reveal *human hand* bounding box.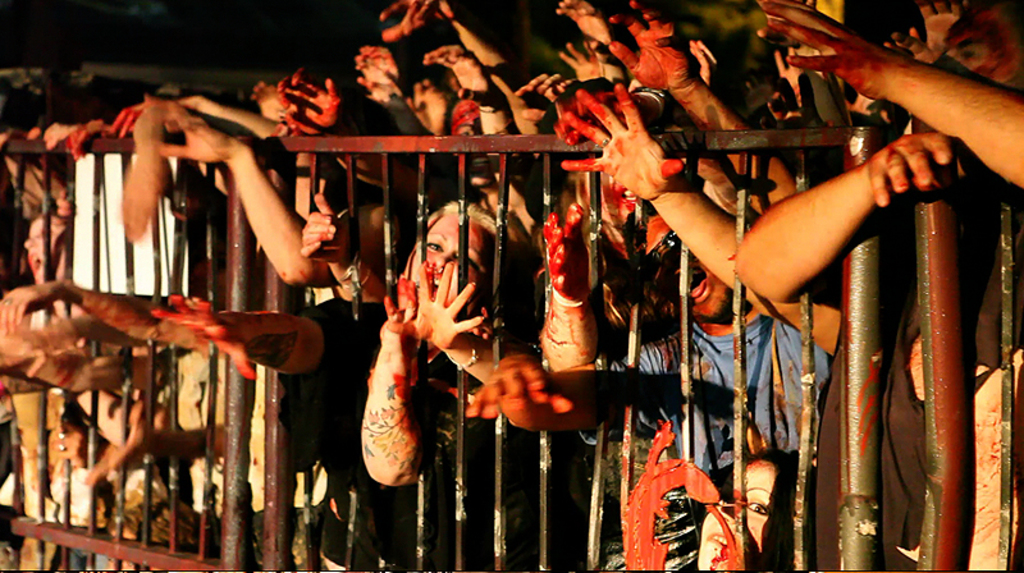
Revealed: x1=844 y1=114 x2=987 y2=211.
